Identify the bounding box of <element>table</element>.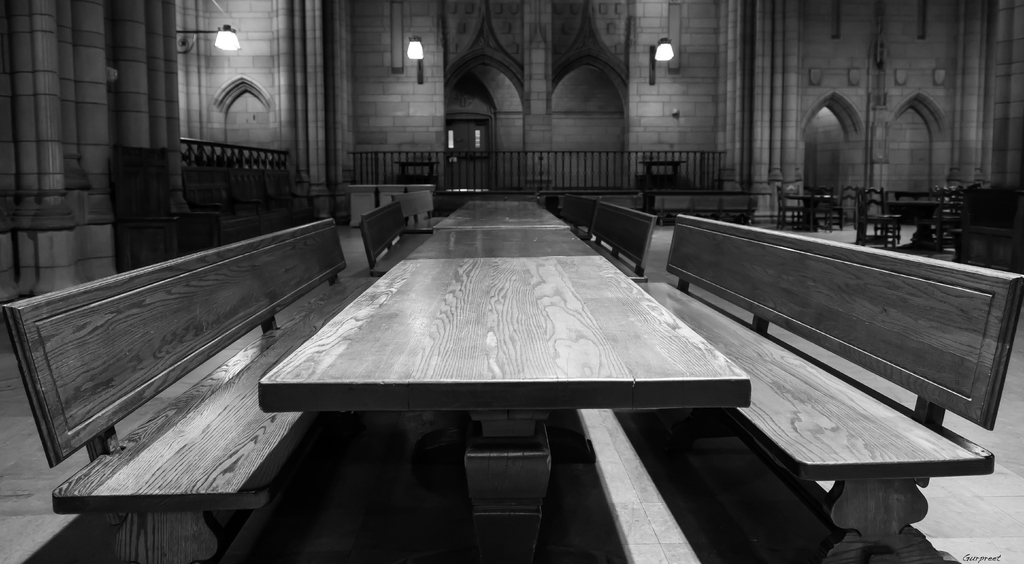
left=269, top=190, right=785, bottom=501.
